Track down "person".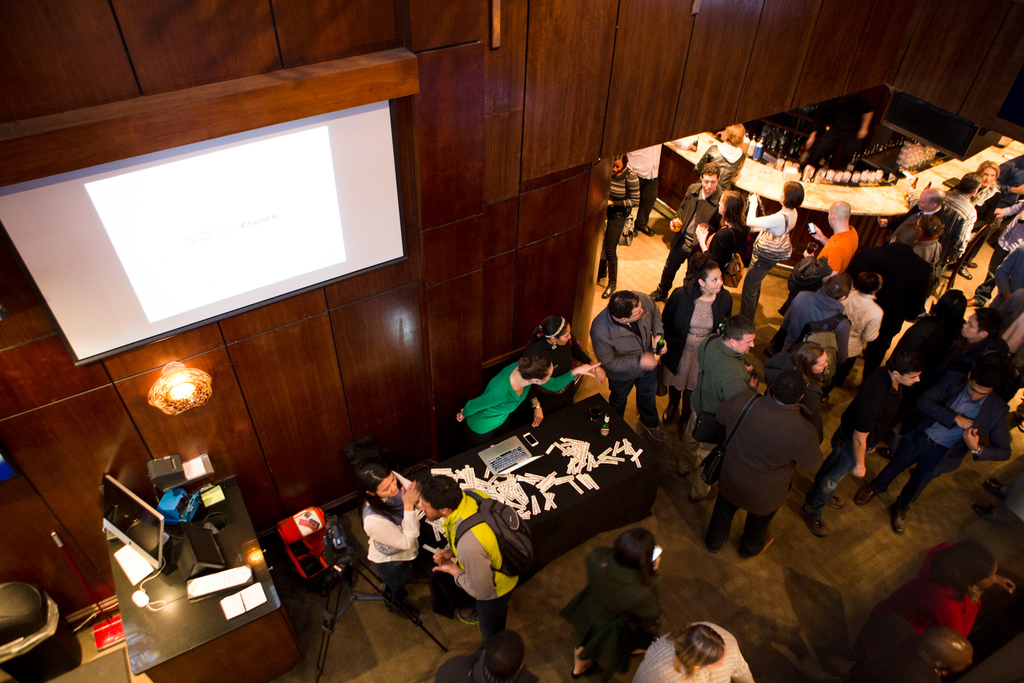
Tracked to {"left": 855, "top": 625, "right": 981, "bottom": 682}.
